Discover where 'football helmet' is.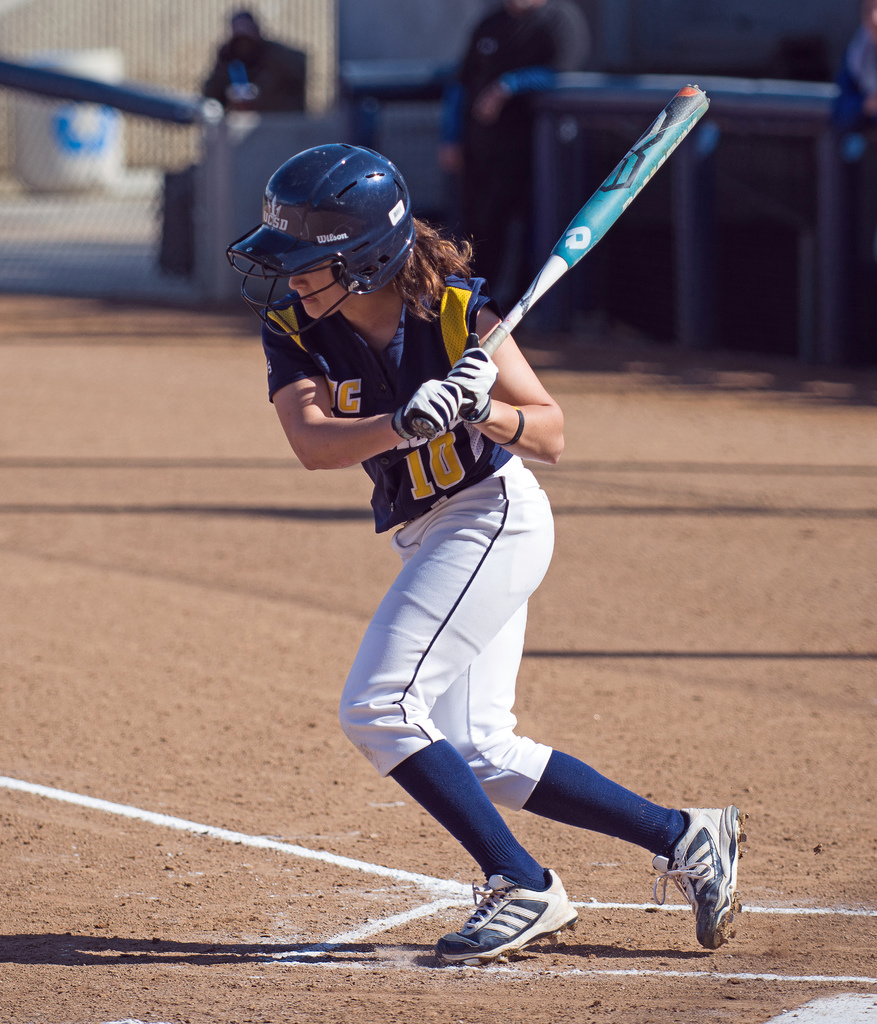
Discovered at region(227, 142, 414, 351).
